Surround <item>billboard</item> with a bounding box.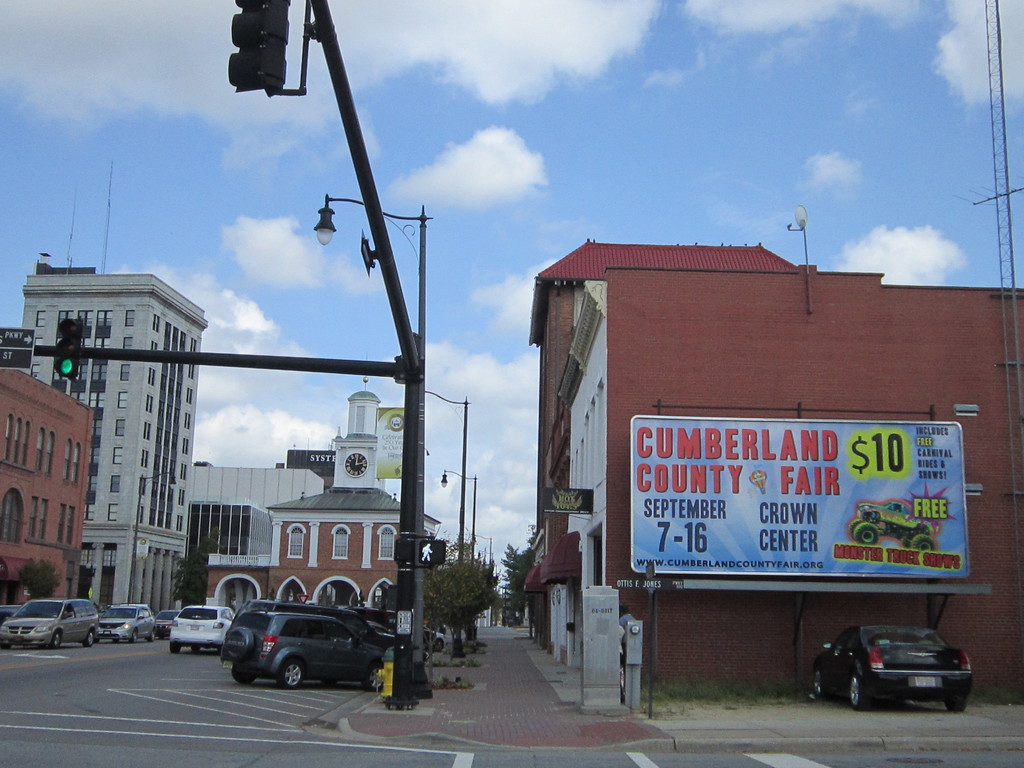
box=[540, 484, 593, 515].
